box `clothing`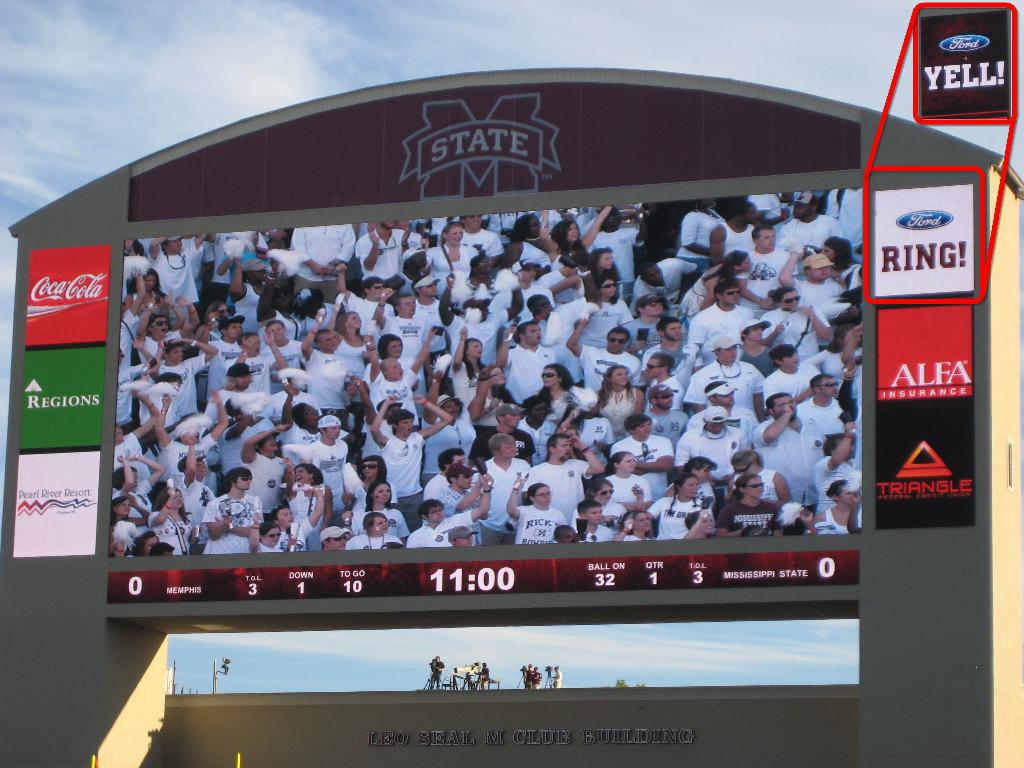
box=[594, 410, 660, 498]
